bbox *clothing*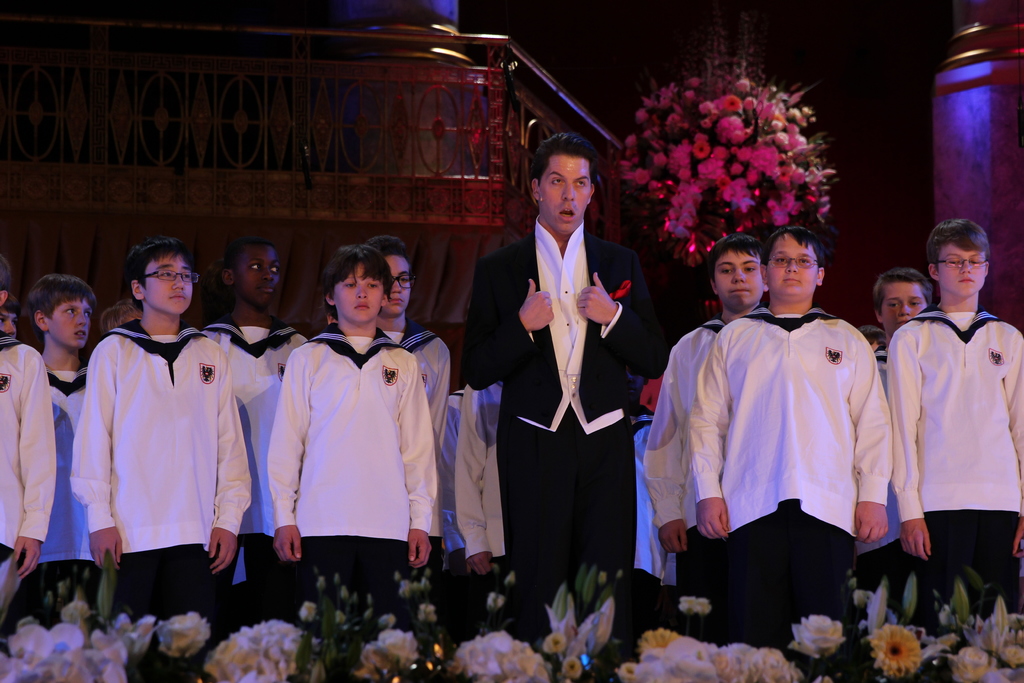
<box>612,397,671,639</box>
